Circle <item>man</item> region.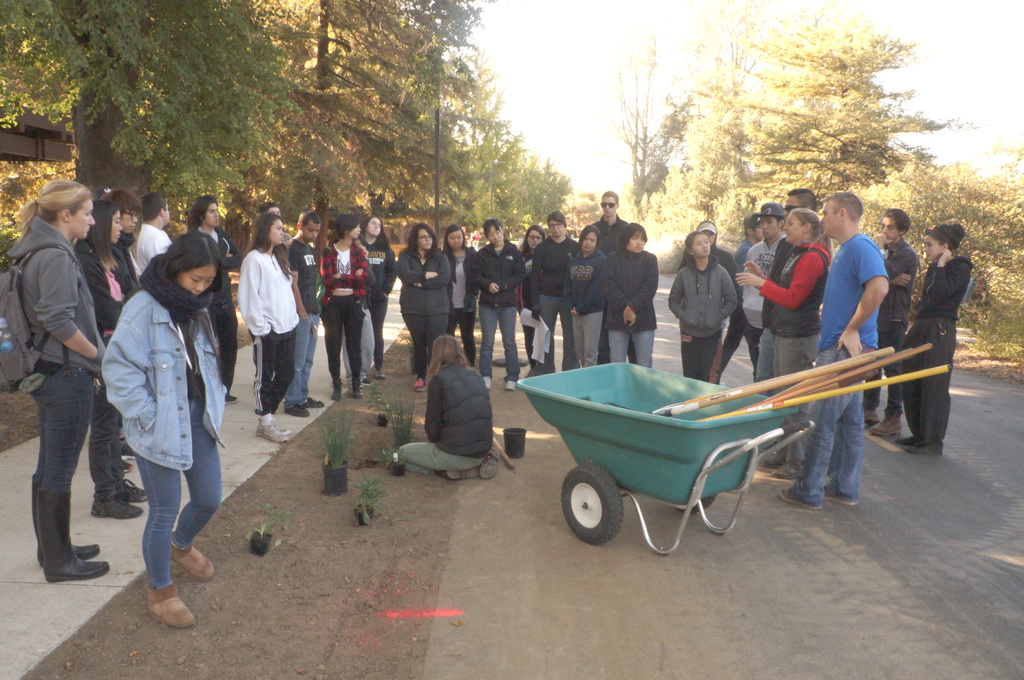
Region: (left=678, top=218, right=735, bottom=278).
